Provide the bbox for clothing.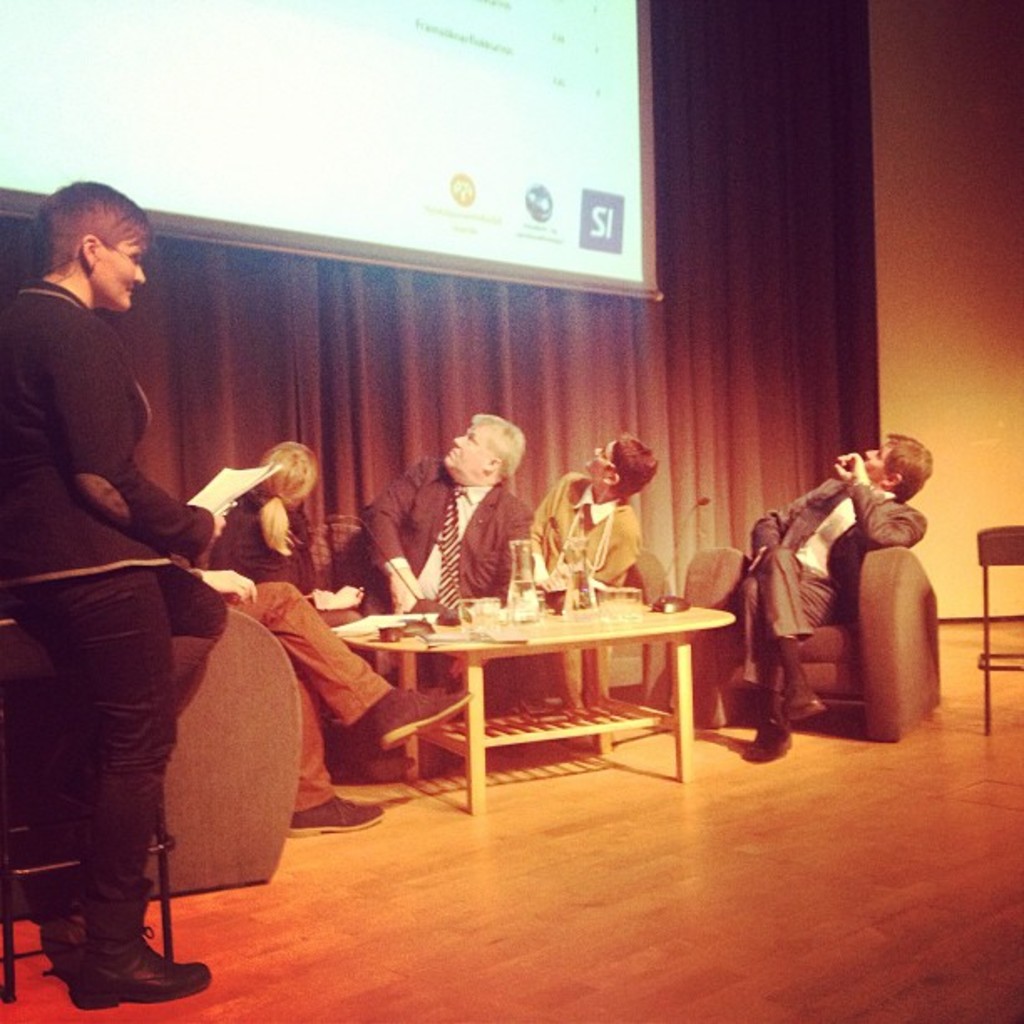
pyautogui.locateOnScreen(211, 489, 318, 586).
